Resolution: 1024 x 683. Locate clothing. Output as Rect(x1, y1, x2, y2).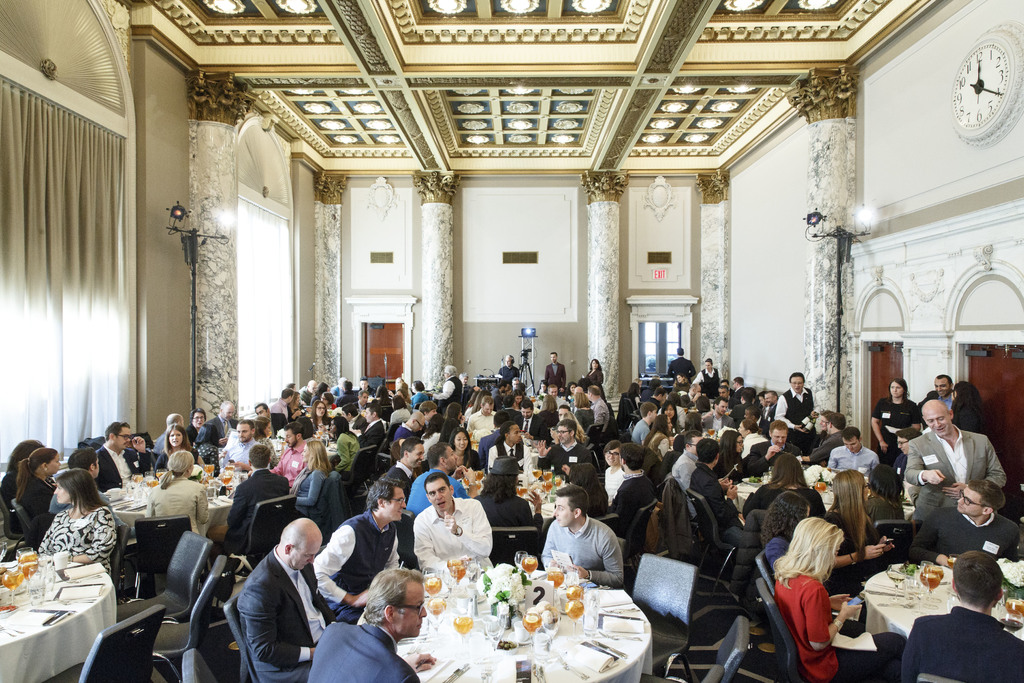
Rect(950, 401, 986, 436).
